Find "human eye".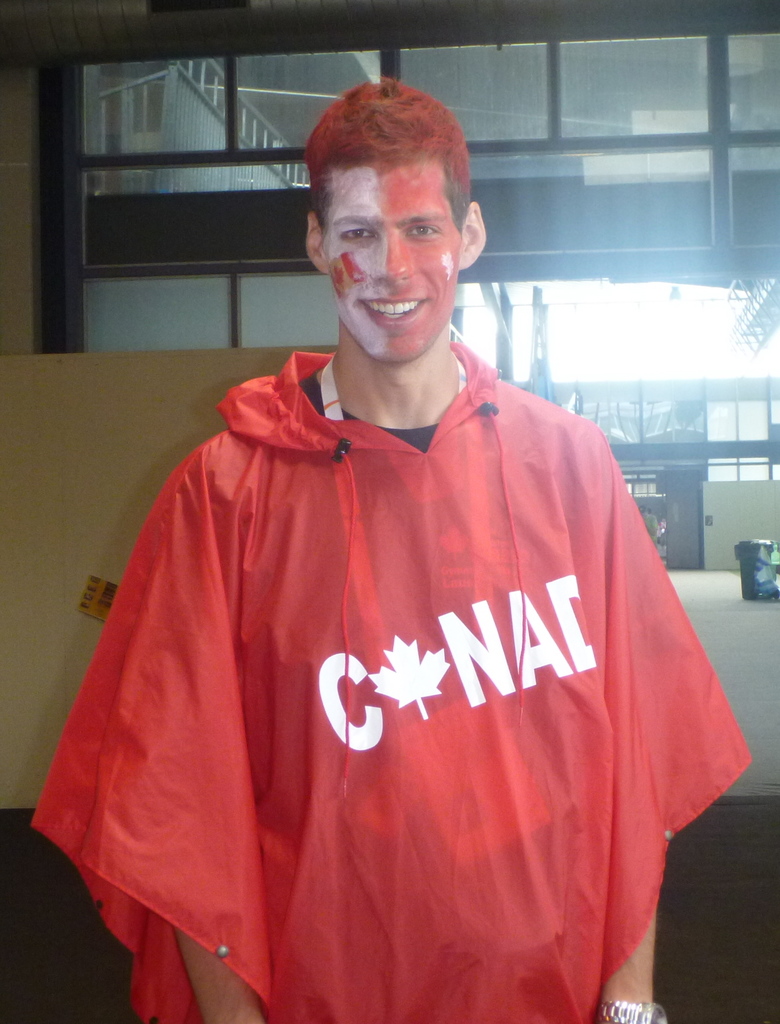
box=[402, 223, 444, 240].
